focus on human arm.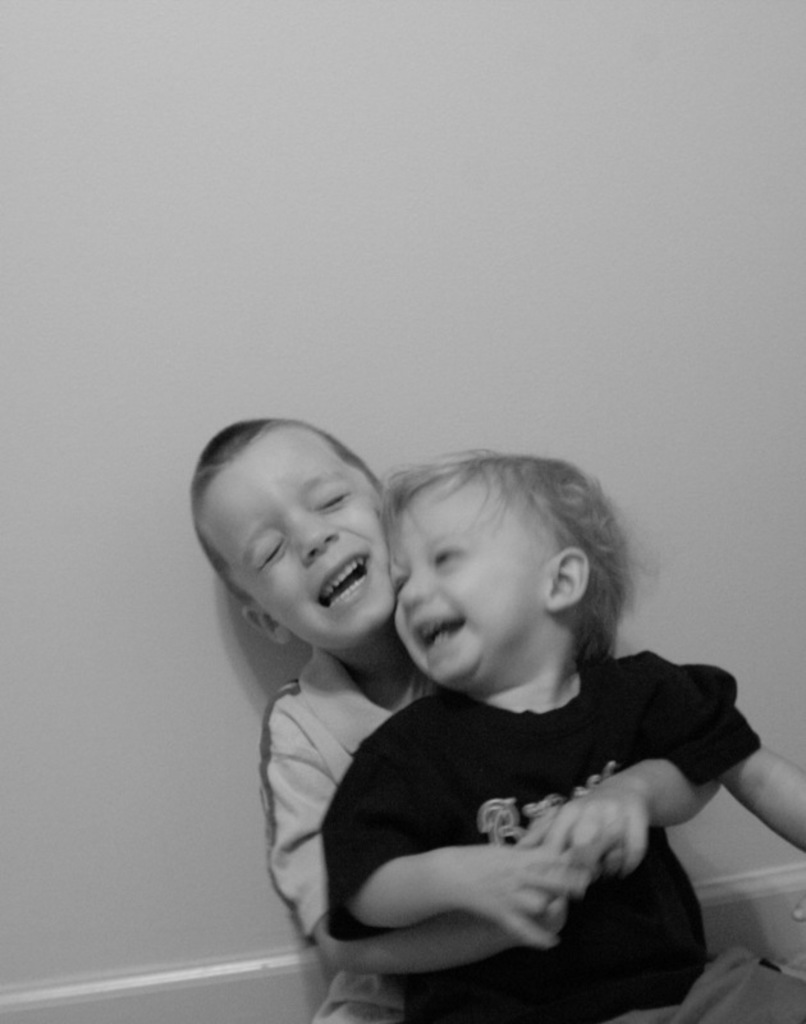
Focused at [544, 666, 731, 872].
